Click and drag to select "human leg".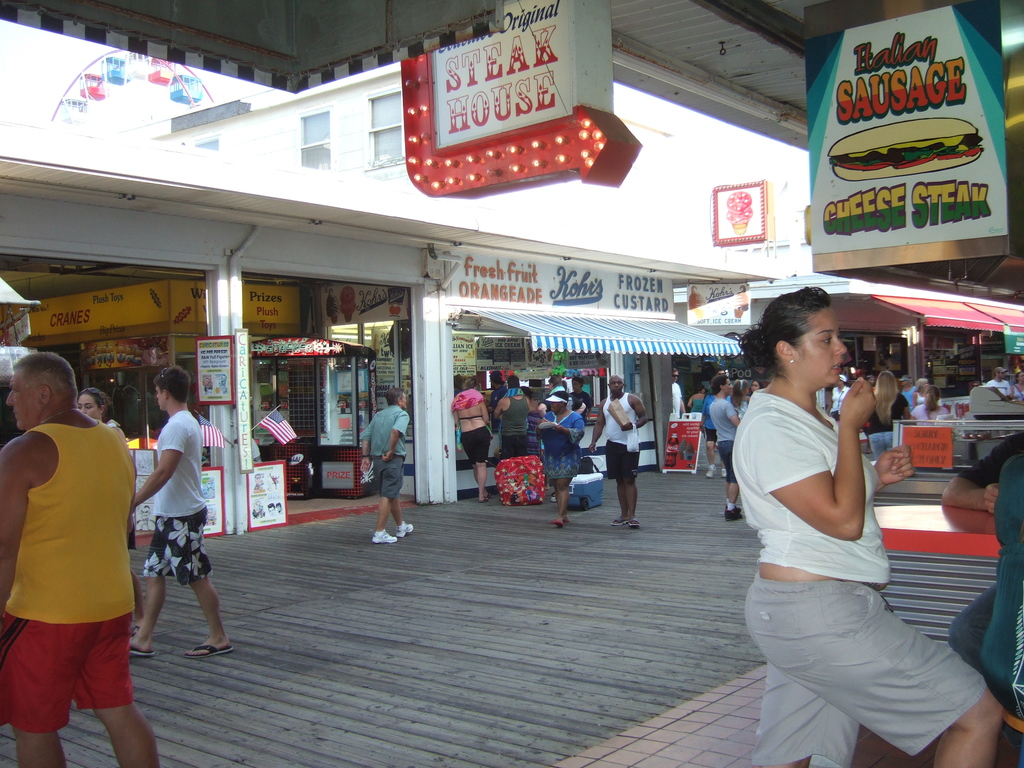
Selection: left=460, top=436, right=489, bottom=497.
